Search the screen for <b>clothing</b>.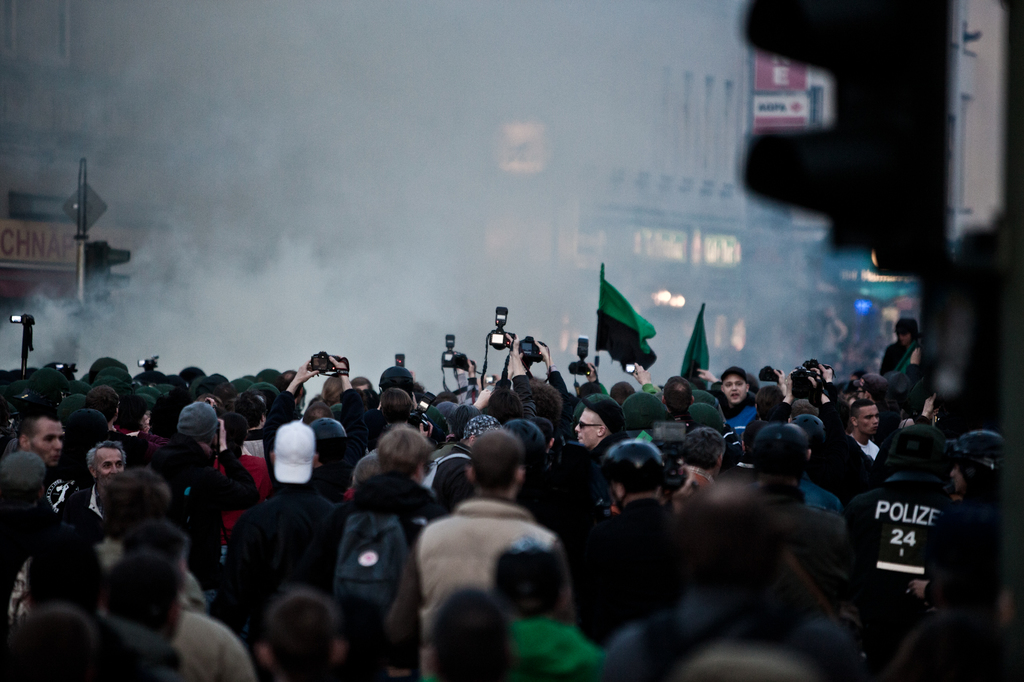
Found at x1=209, y1=476, x2=337, y2=640.
